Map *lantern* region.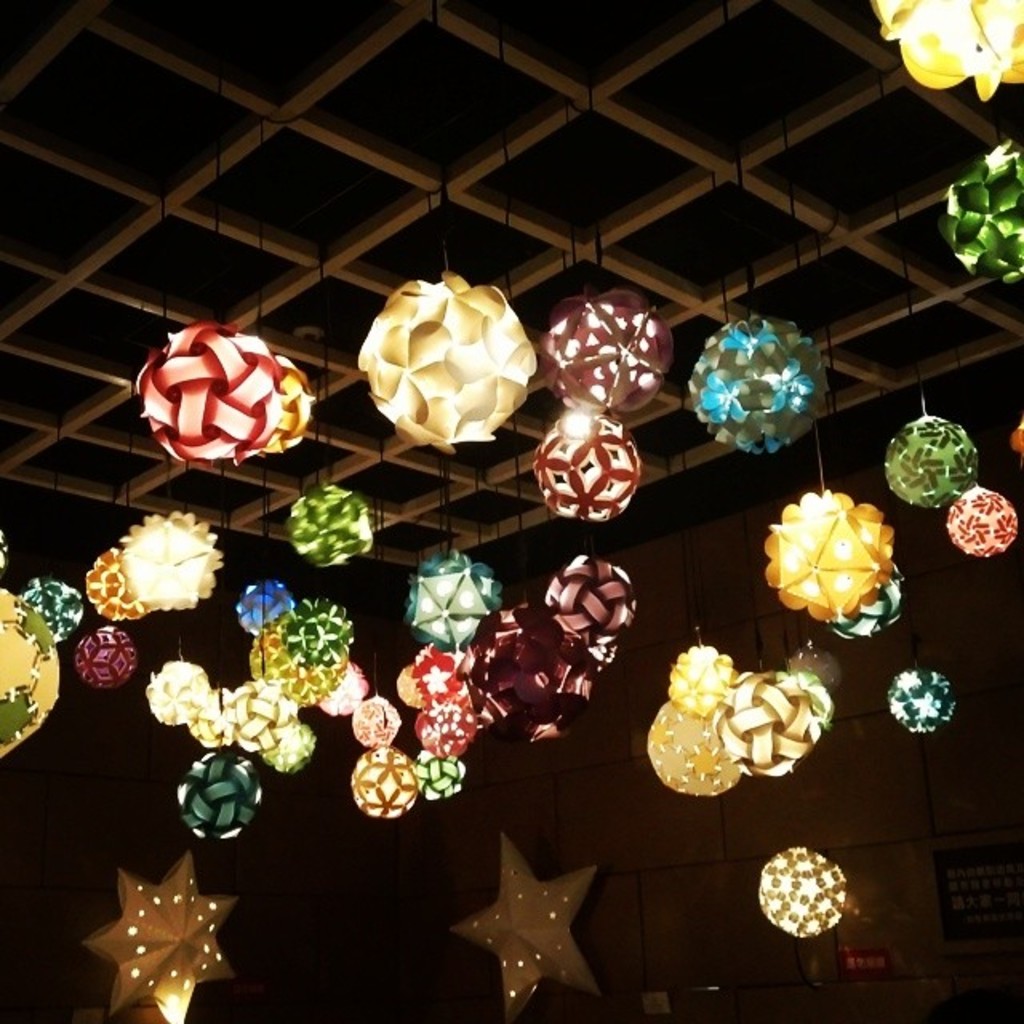
Mapped to 666:642:738:717.
